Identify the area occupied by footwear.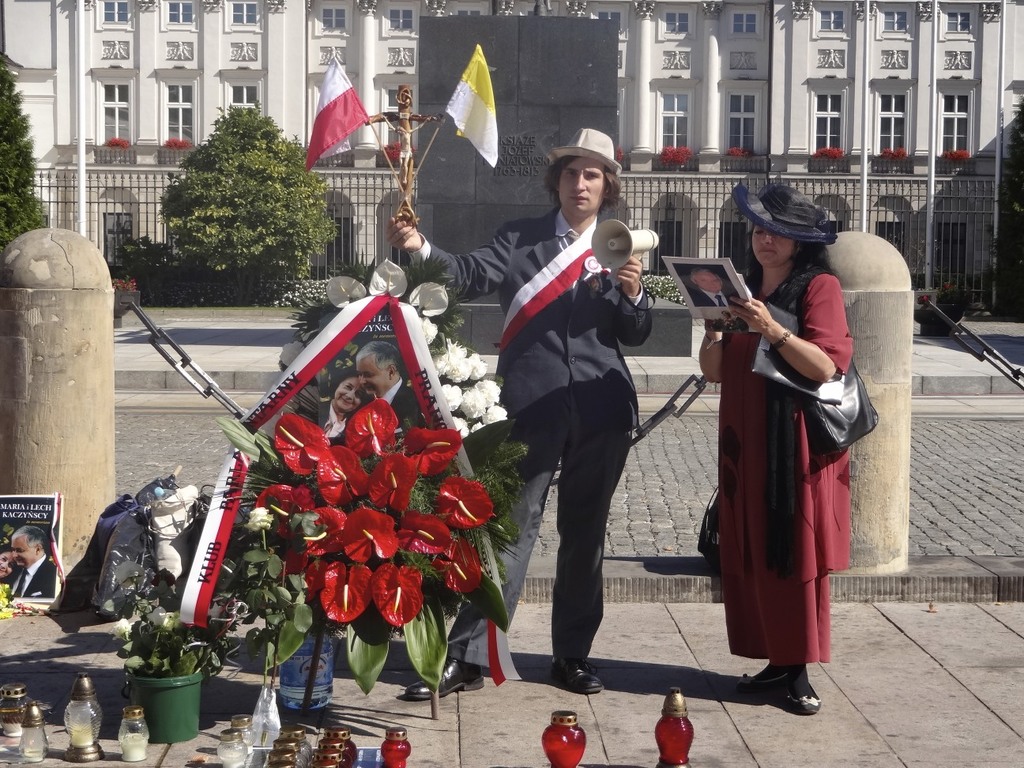
Area: [x1=737, y1=671, x2=792, y2=689].
